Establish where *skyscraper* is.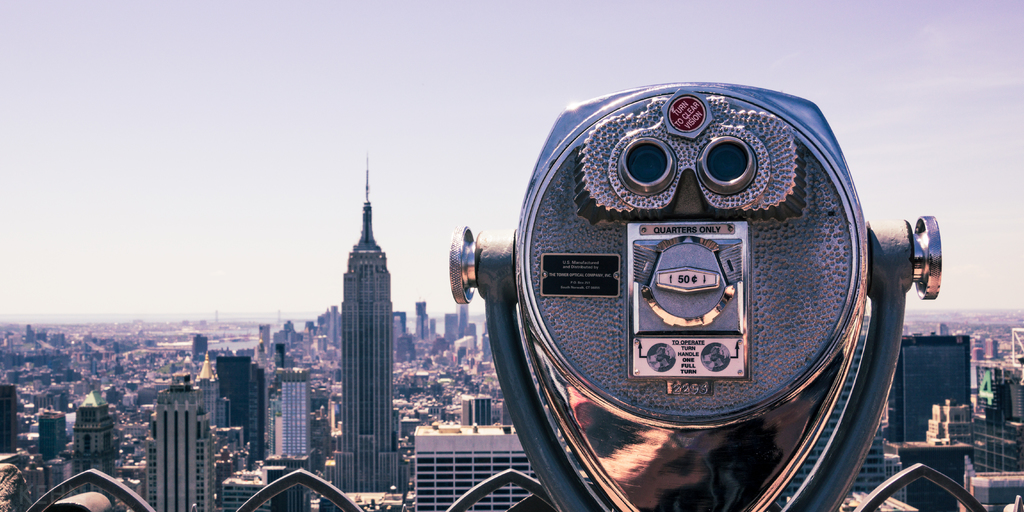
Established at (123,368,230,511).
